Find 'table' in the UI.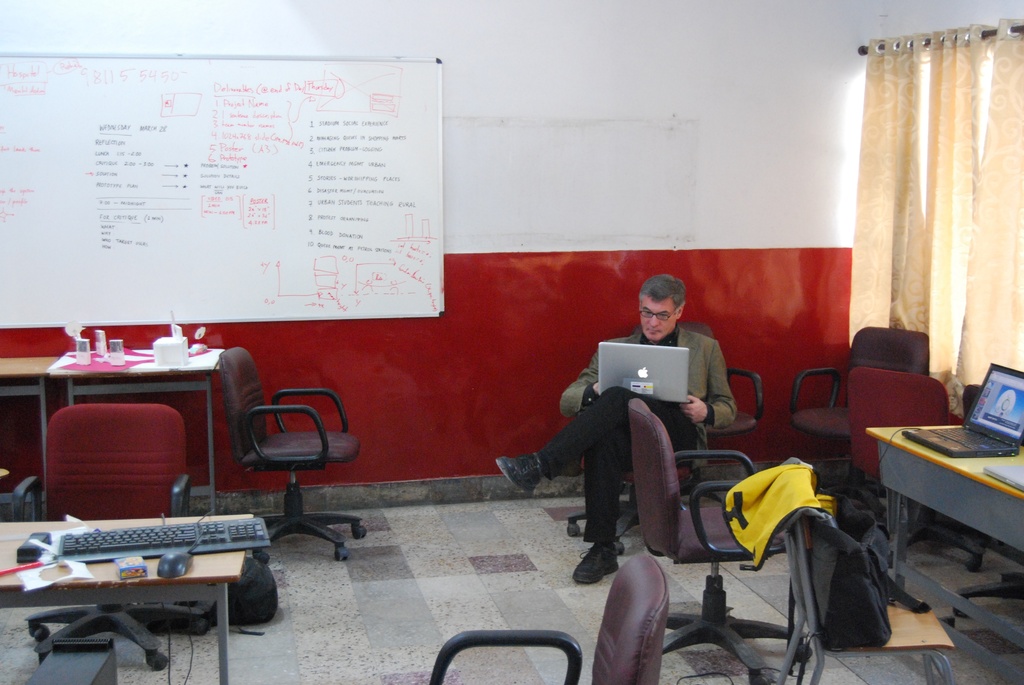
UI element at (x1=864, y1=400, x2=1020, y2=608).
